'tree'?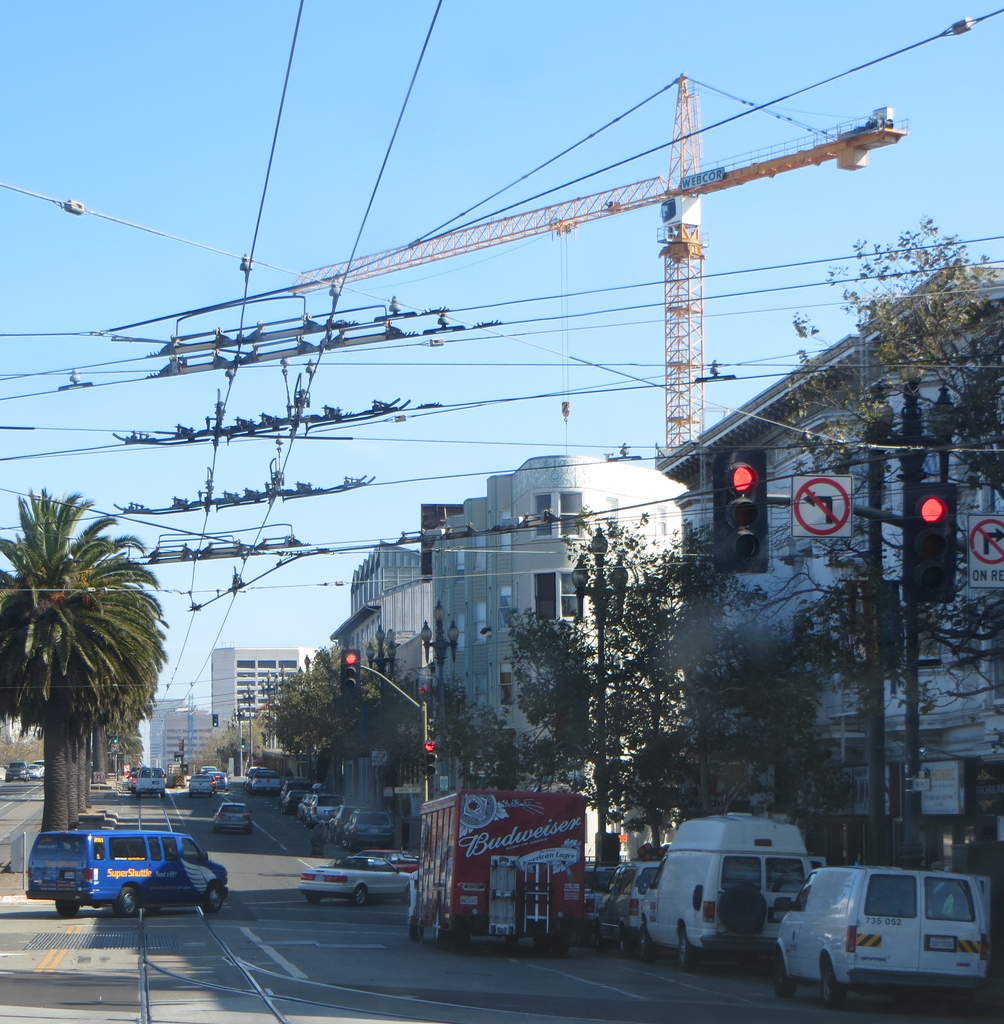
crop(0, 722, 45, 767)
